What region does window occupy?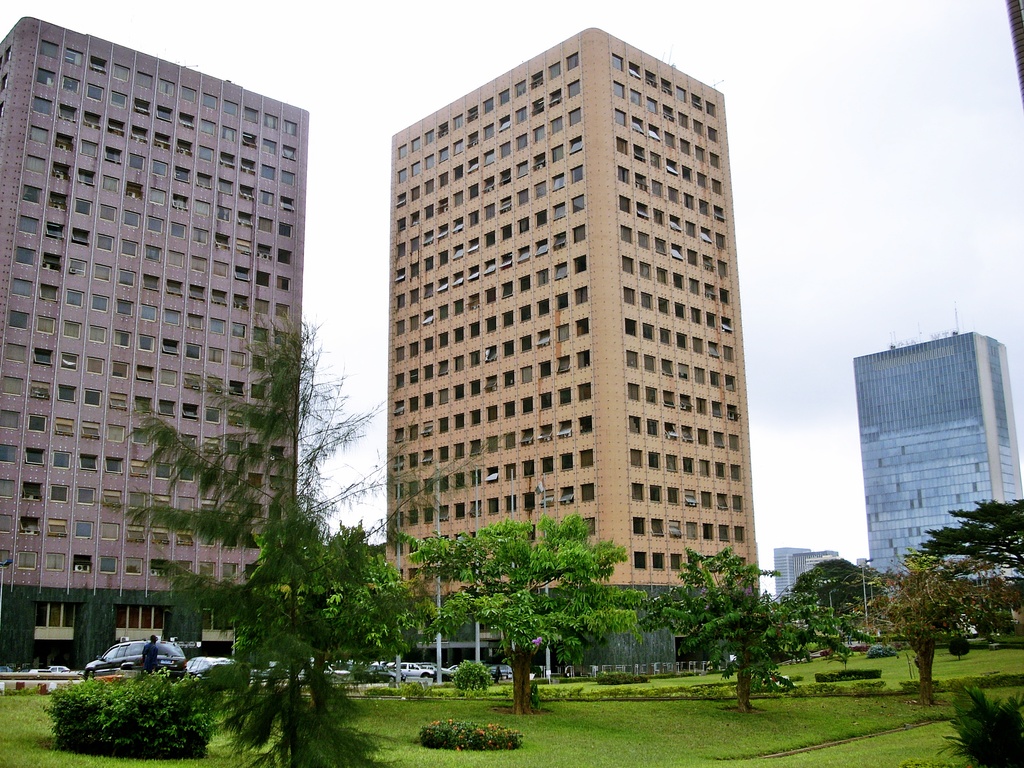
{"left": 397, "top": 218, "right": 406, "bottom": 230}.
